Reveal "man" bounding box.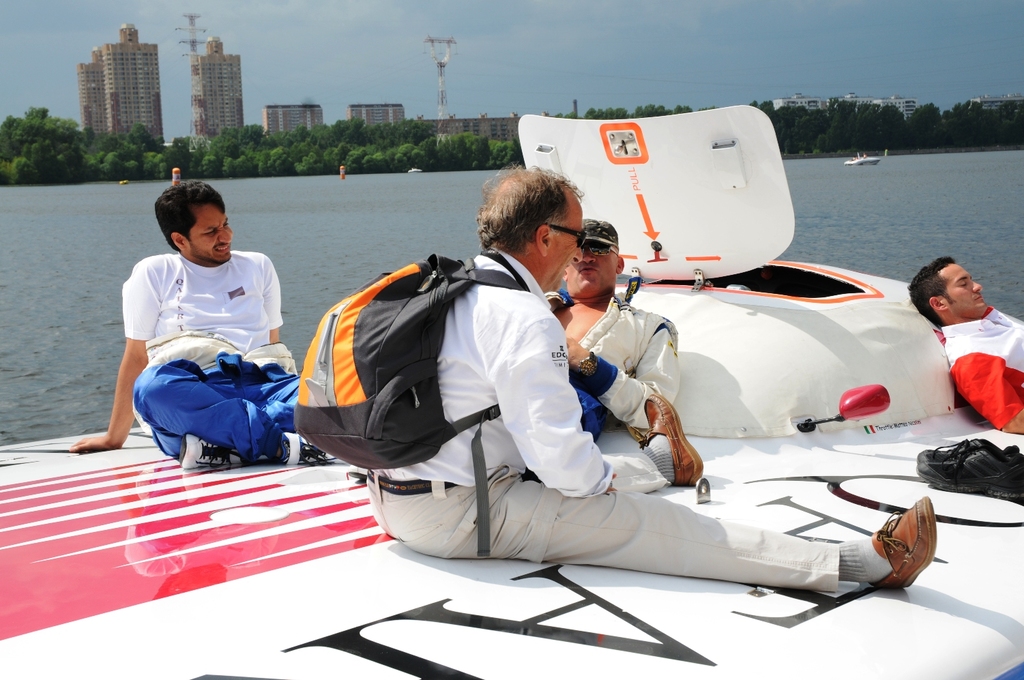
Revealed: locate(546, 216, 679, 445).
